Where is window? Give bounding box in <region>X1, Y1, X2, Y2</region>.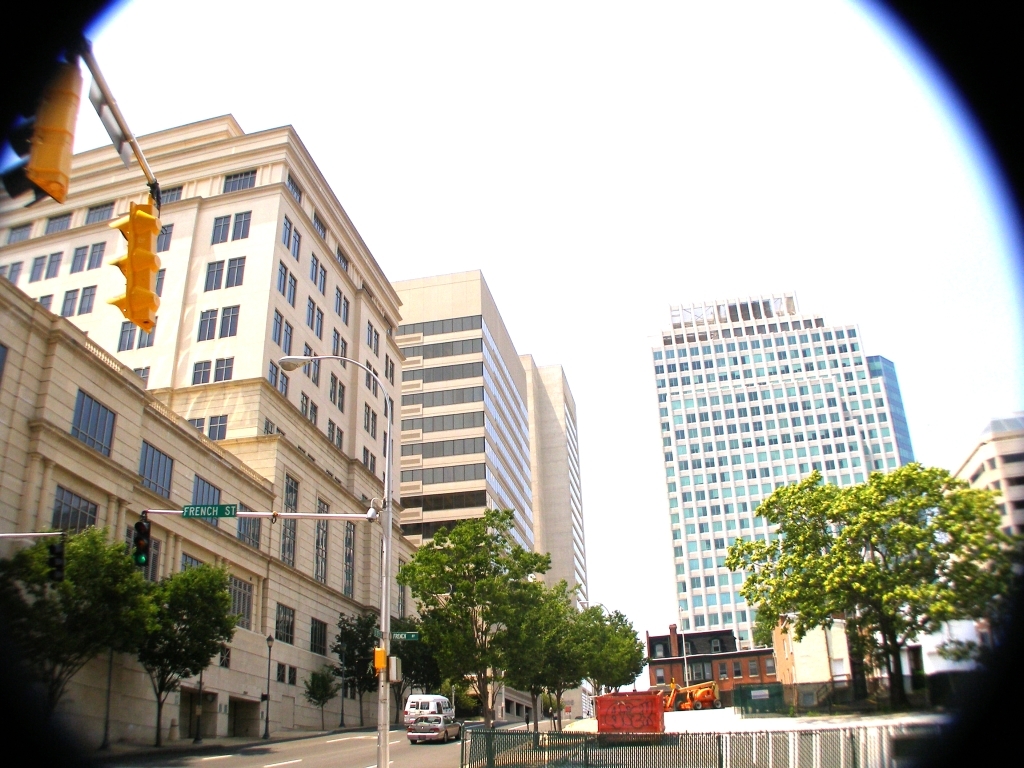
<region>365, 319, 379, 355</region>.
